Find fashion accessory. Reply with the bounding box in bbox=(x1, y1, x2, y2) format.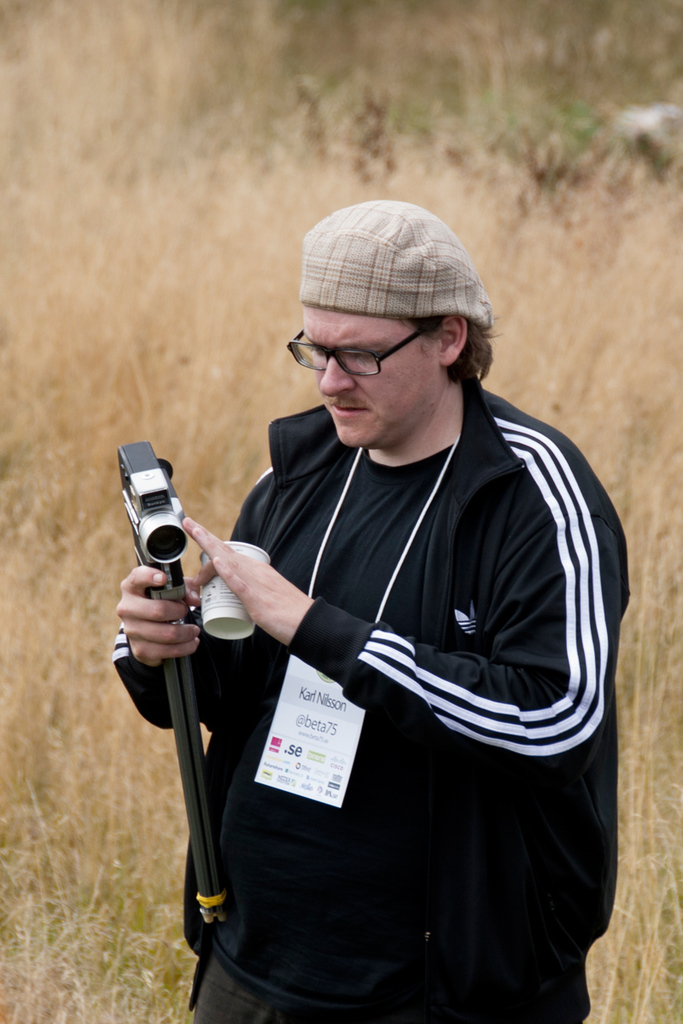
bbox=(297, 198, 490, 326).
